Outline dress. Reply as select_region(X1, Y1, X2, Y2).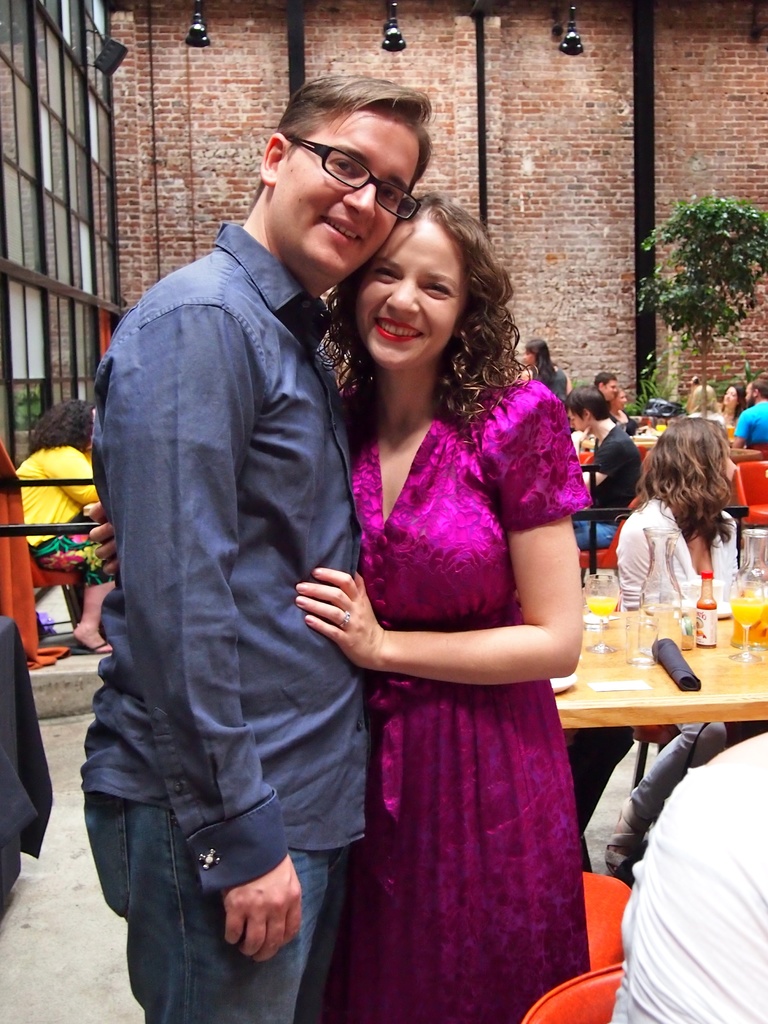
select_region(350, 377, 591, 1023).
